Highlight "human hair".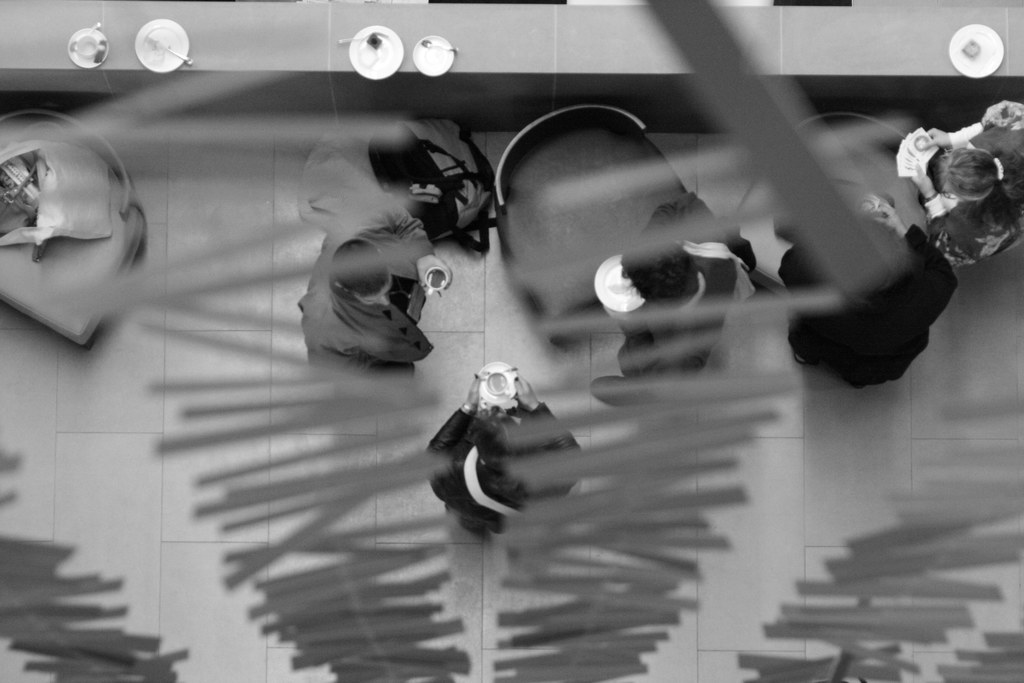
Highlighted region: 940:147:1023:222.
